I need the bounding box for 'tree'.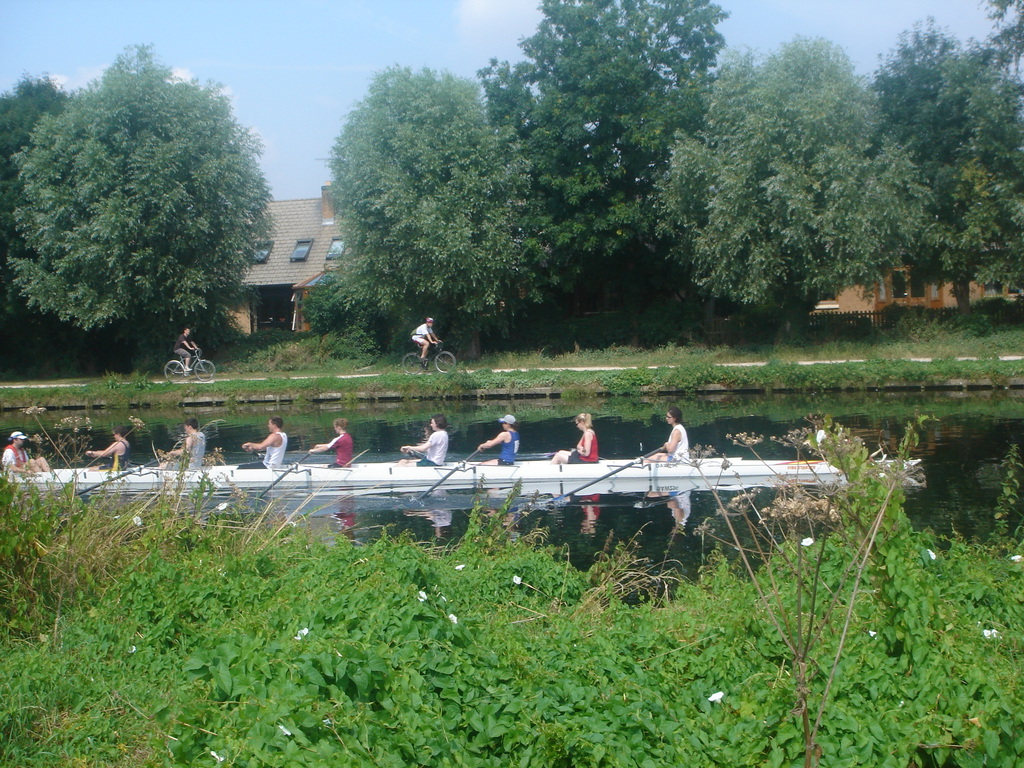
Here it is: bbox(0, 78, 70, 259).
